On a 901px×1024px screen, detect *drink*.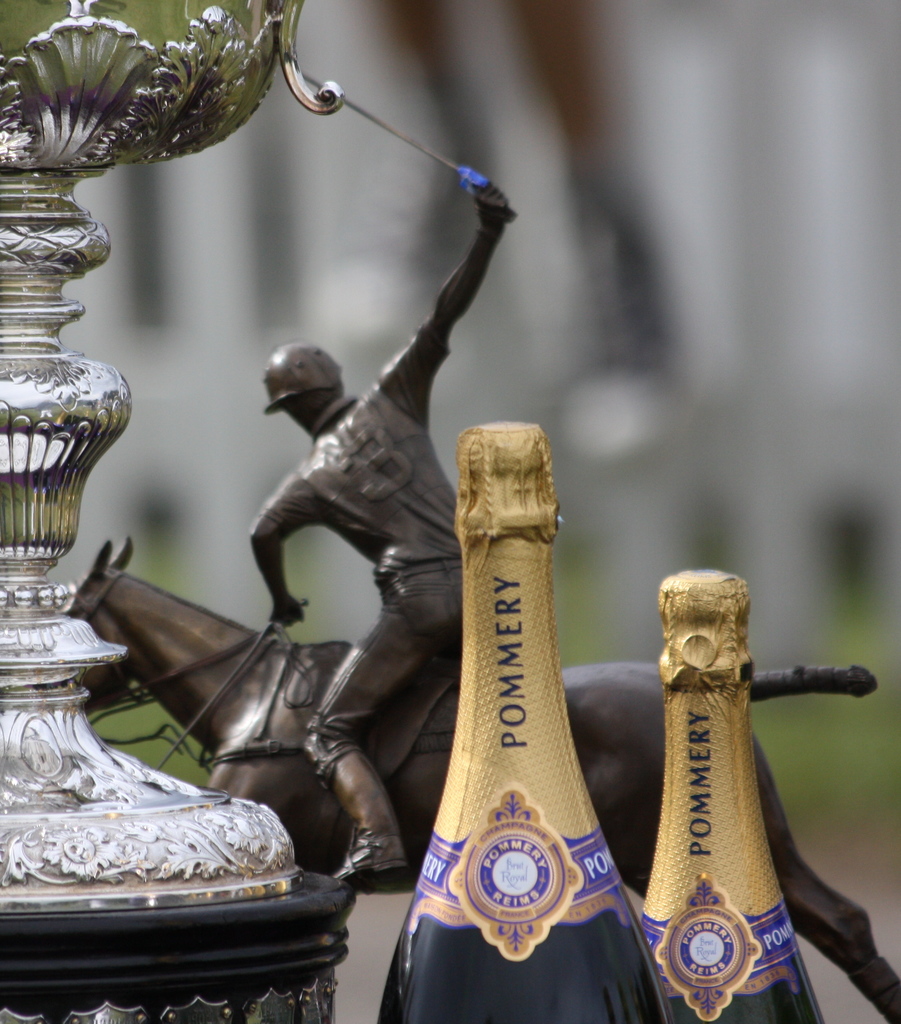
<region>413, 394, 648, 1002</region>.
